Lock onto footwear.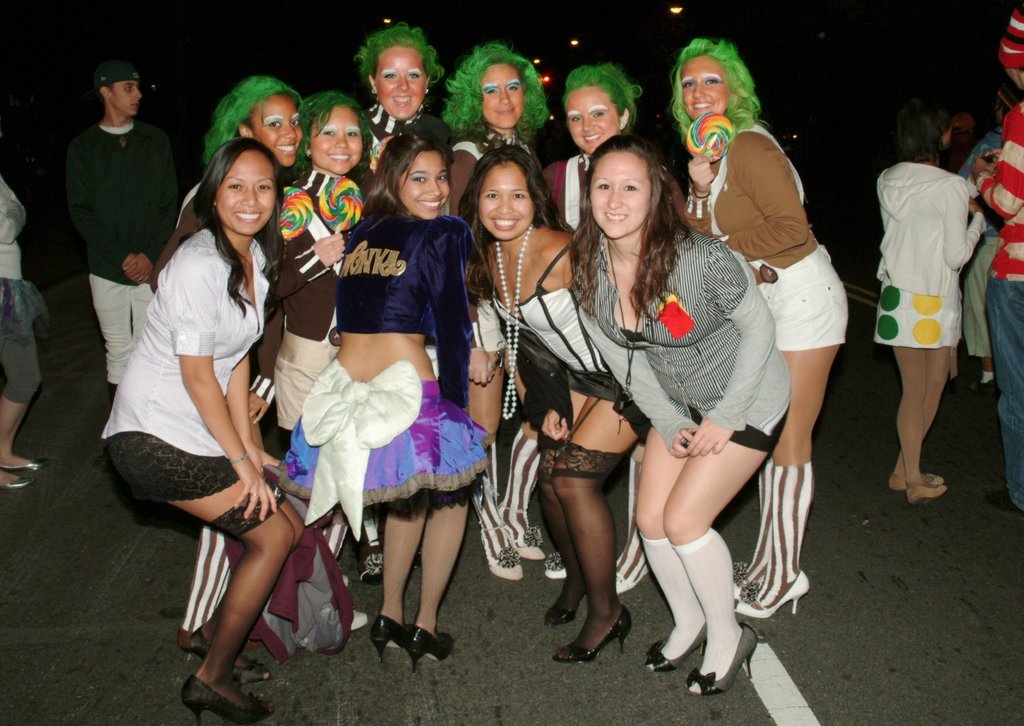
Locked: Rect(981, 483, 1023, 511).
